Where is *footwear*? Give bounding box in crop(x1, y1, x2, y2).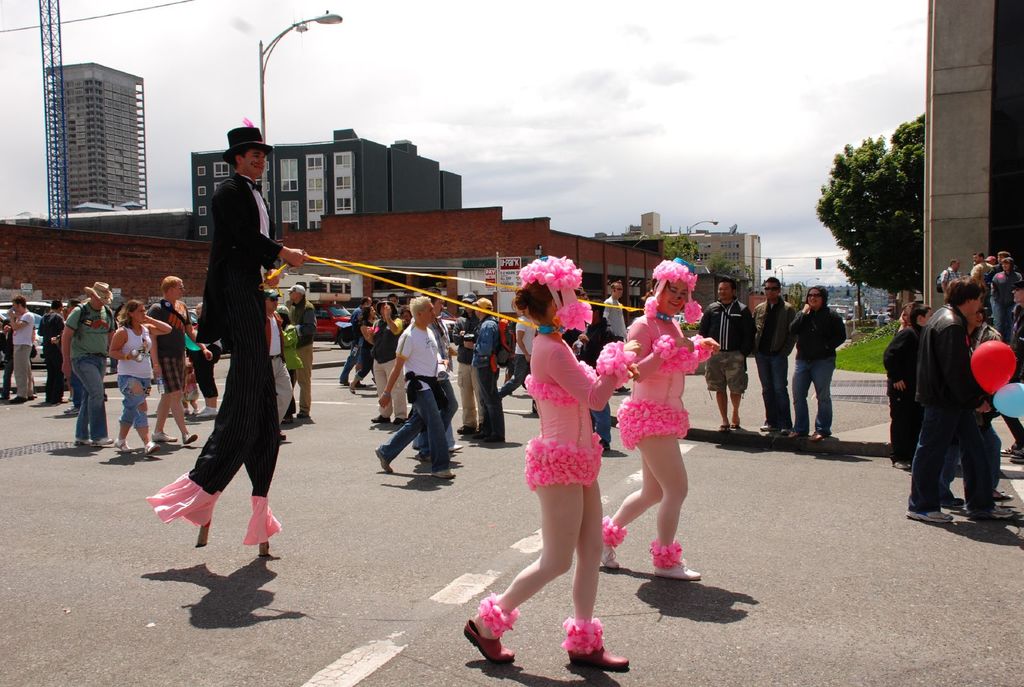
crop(454, 422, 478, 435).
